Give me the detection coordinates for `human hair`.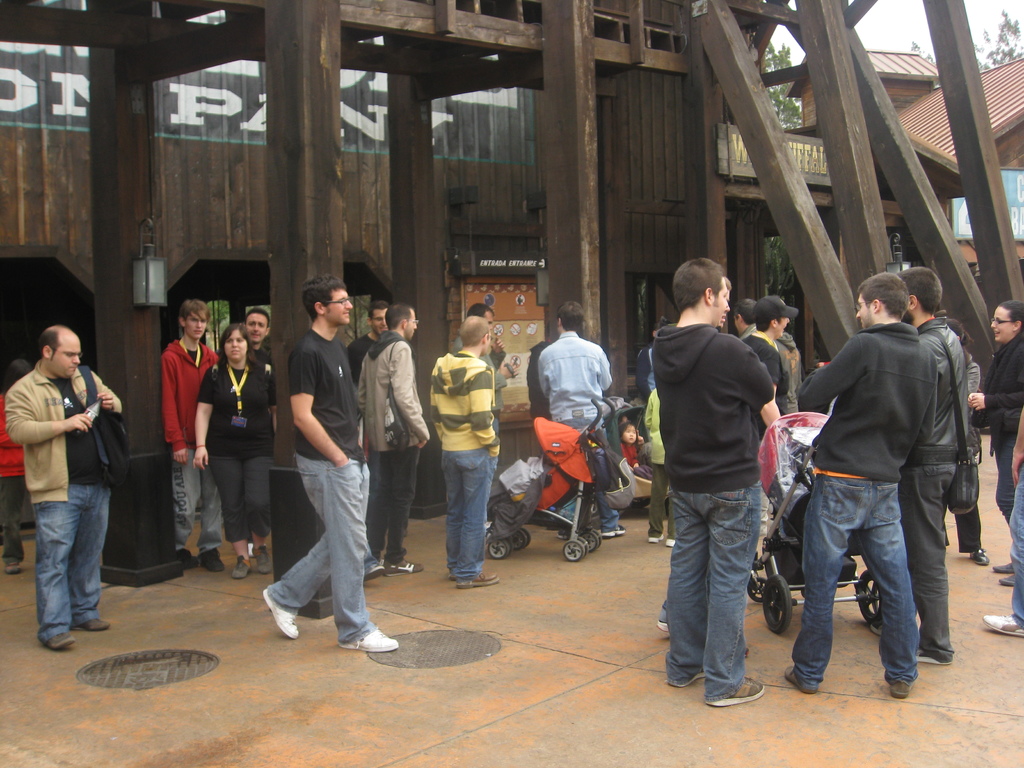
rect(369, 299, 388, 316).
